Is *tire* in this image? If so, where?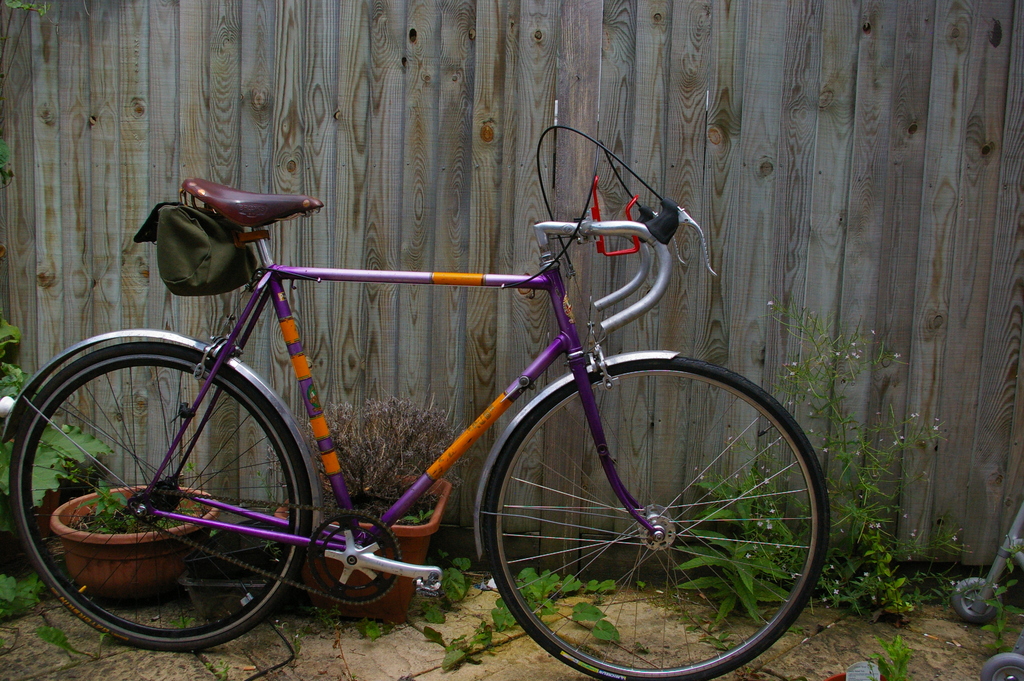
Yes, at rect(34, 337, 312, 639).
